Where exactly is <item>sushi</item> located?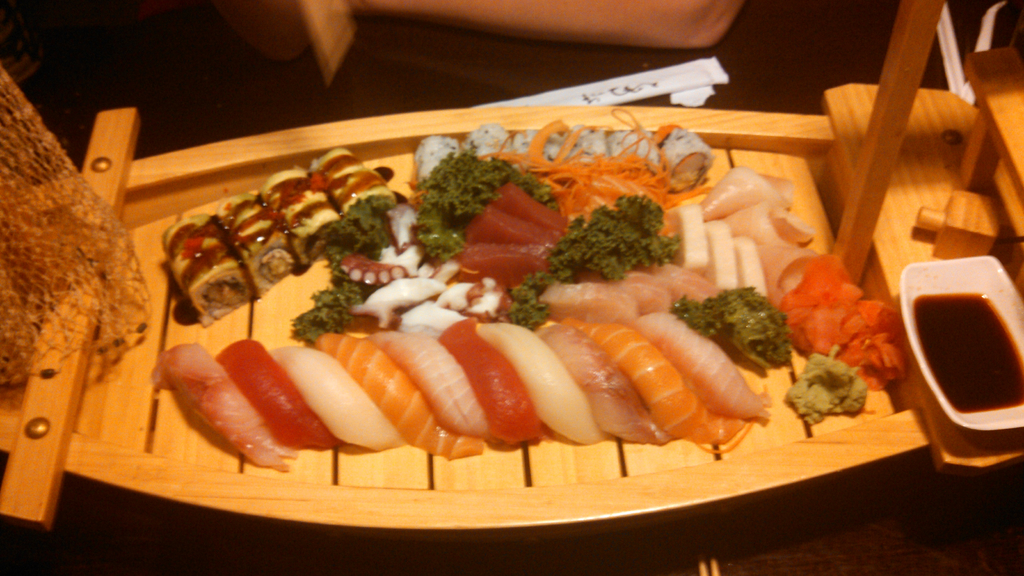
Its bounding box is (left=159, top=344, right=298, bottom=467).
